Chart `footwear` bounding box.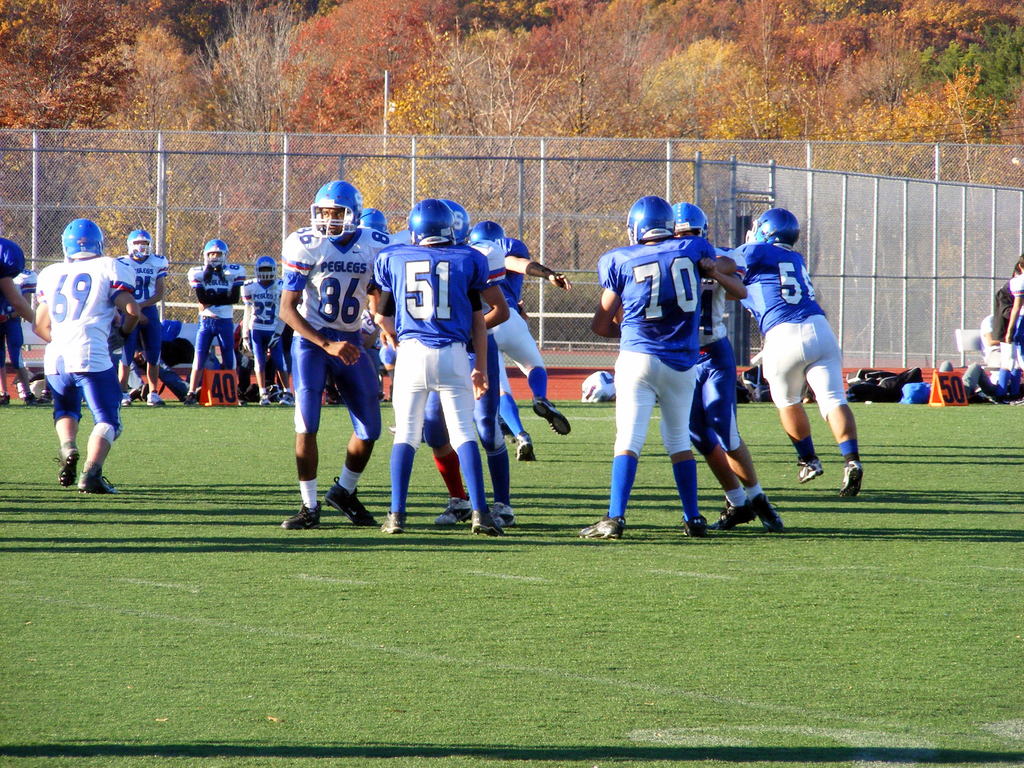
Charted: [x1=258, y1=392, x2=276, y2=409].
